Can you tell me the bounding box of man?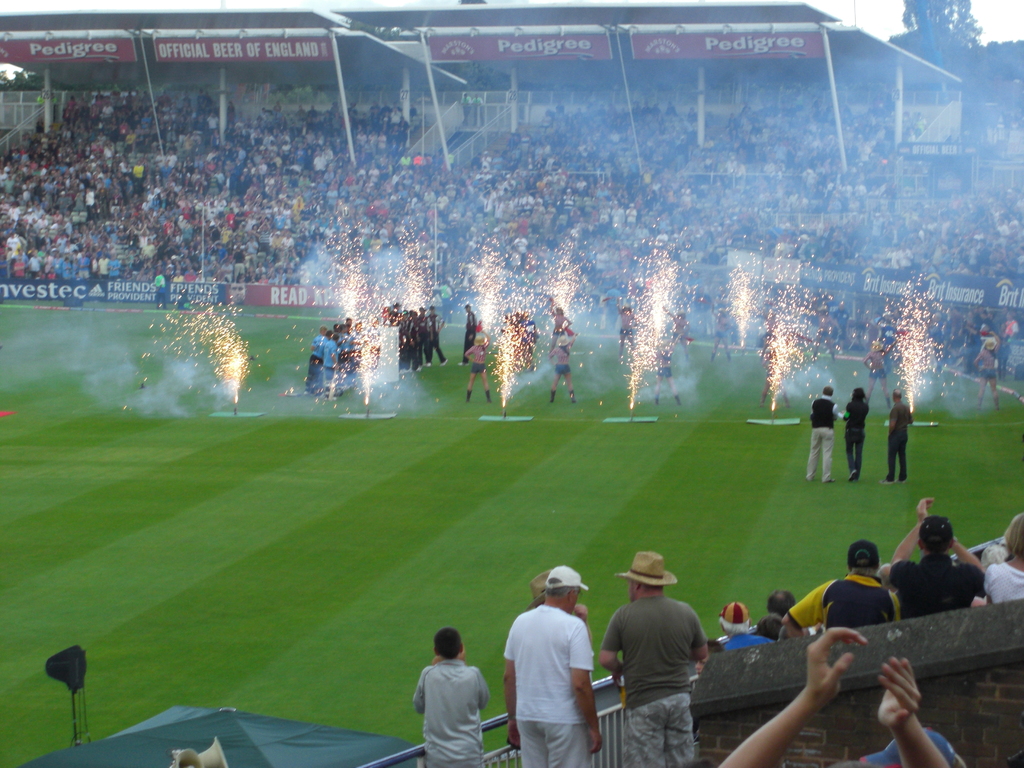
crop(768, 587, 796, 637).
